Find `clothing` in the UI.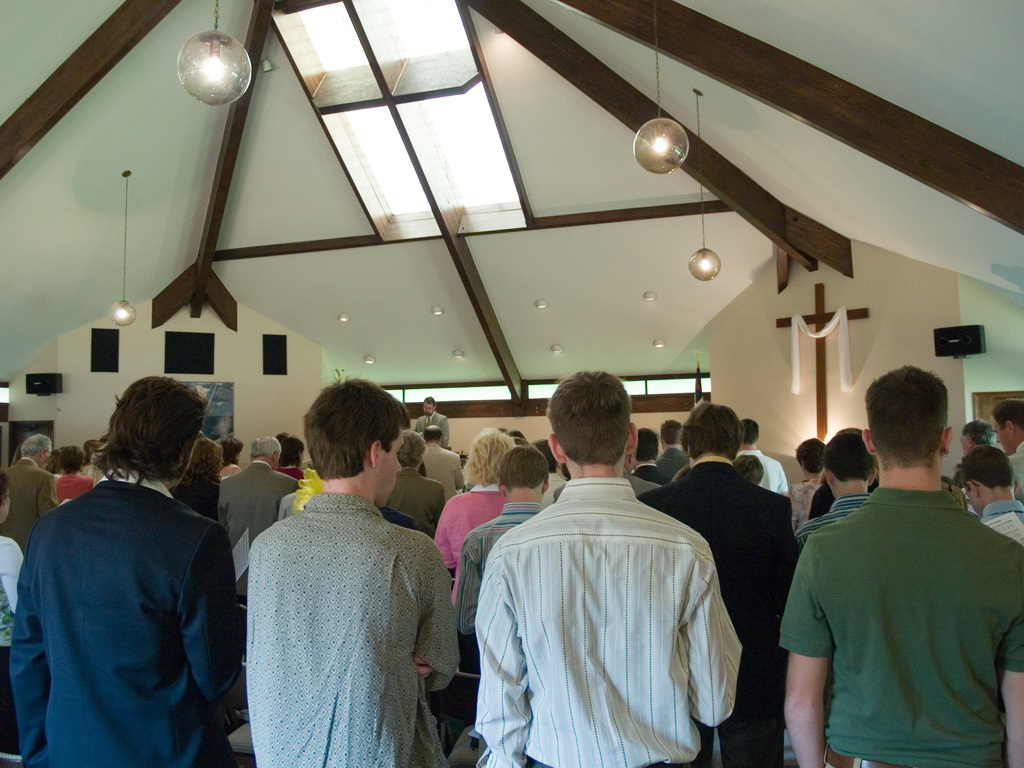
UI element at x1=552 y1=468 x2=662 y2=497.
